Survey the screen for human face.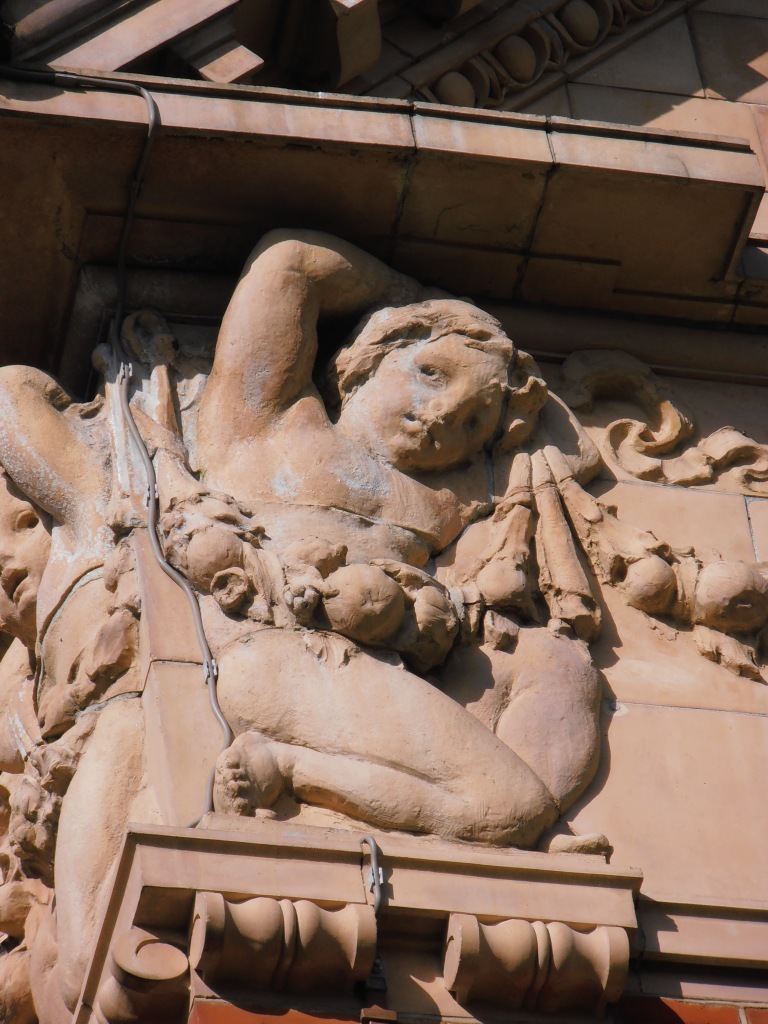
Survey found: <box>356,336,512,480</box>.
